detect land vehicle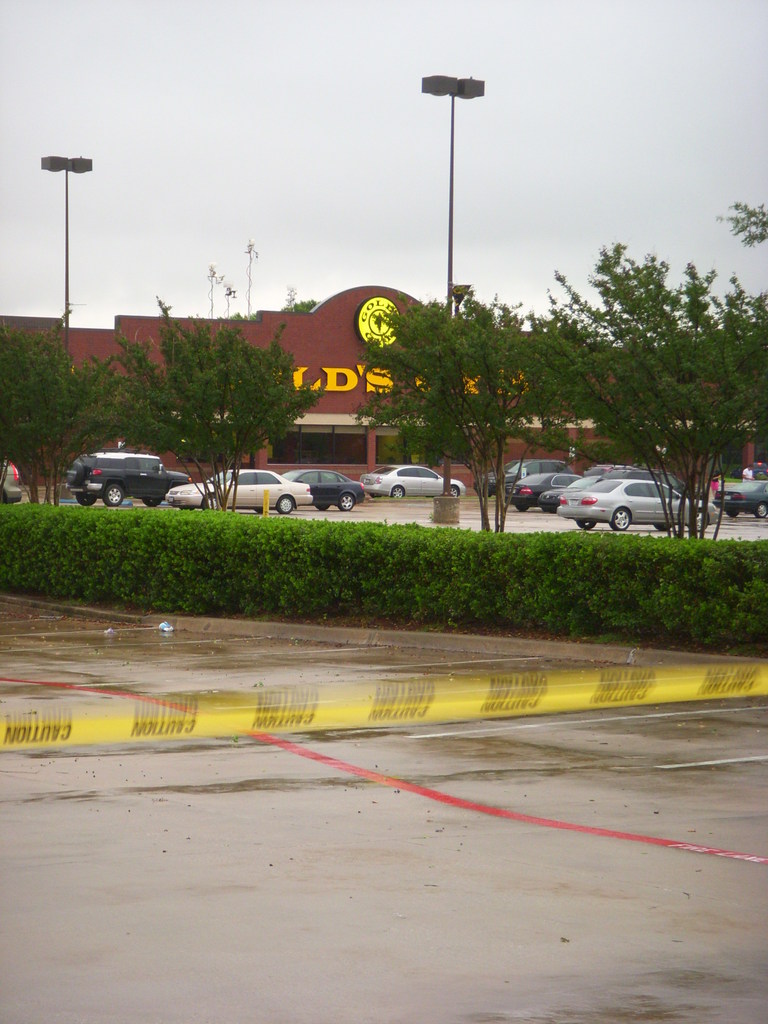
box(471, 458, 574, 498)
